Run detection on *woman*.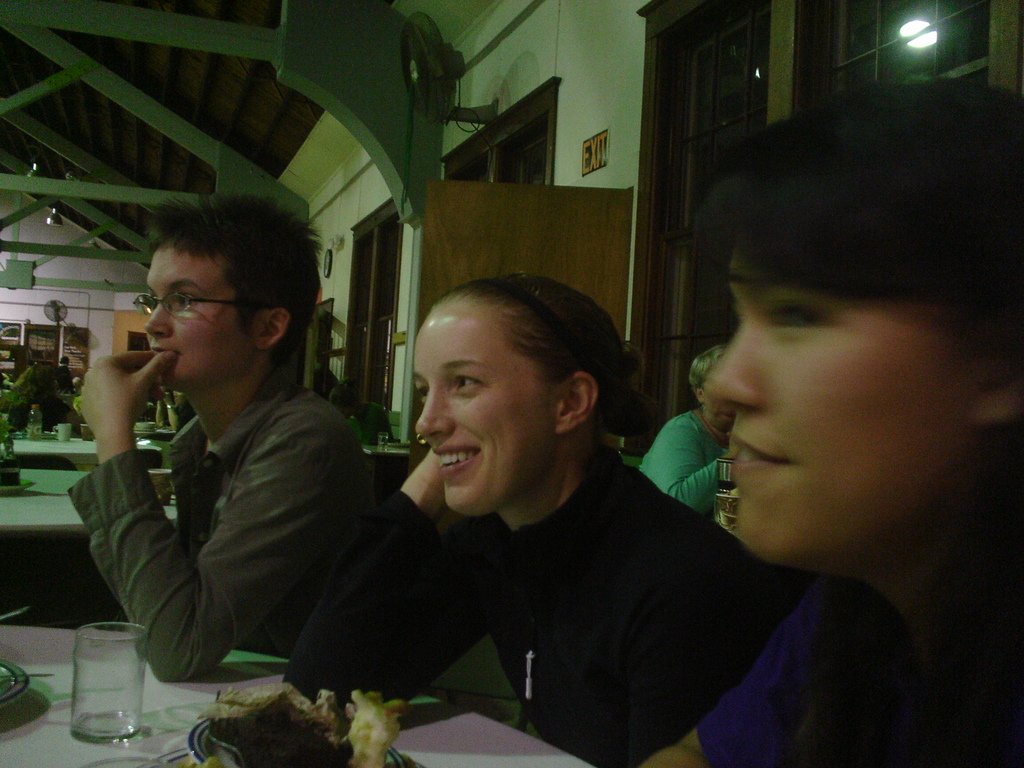
Result: 628, 83, 1023, 767.
